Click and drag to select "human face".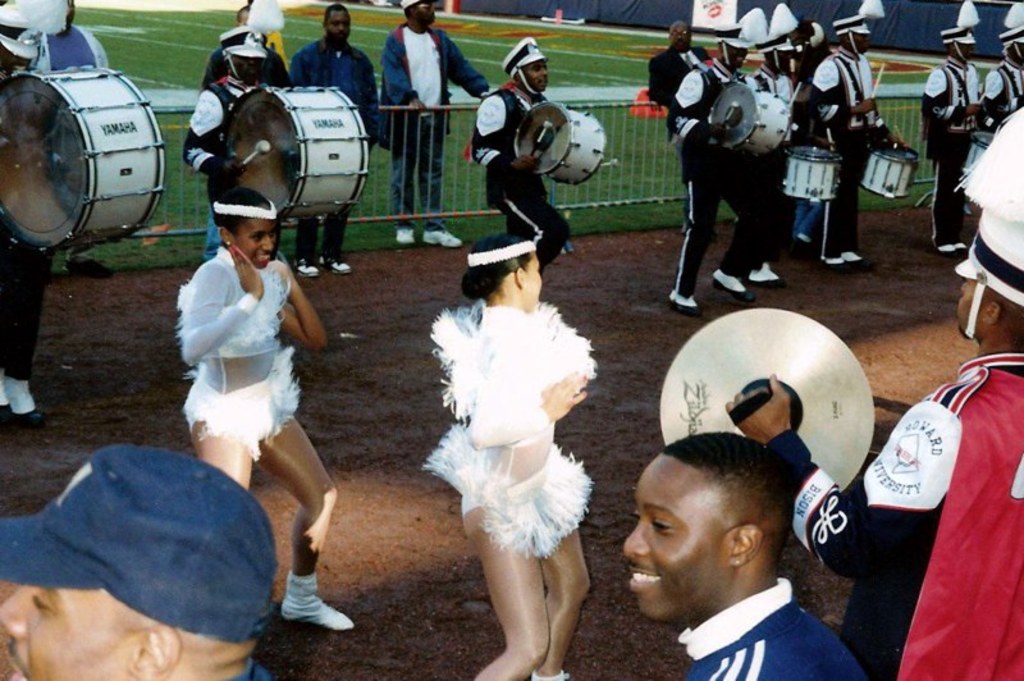
Selection: left=412, top=4, right=438, bottom=26.
